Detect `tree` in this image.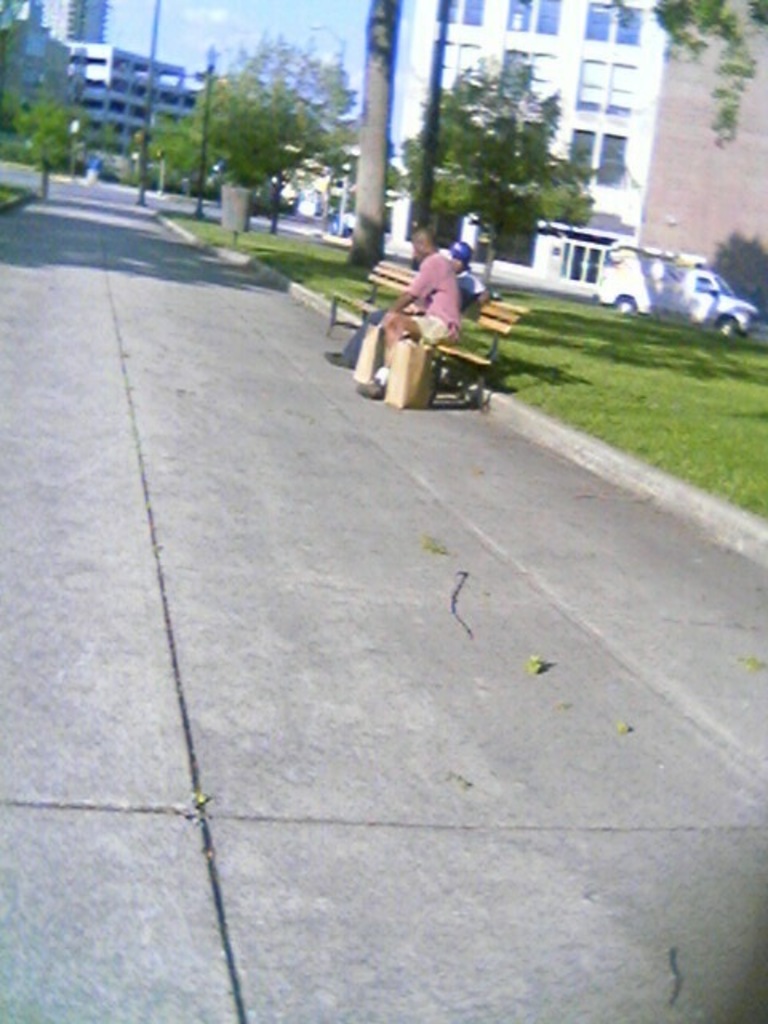
Detection: Rect(646, 0, 766, 152).
